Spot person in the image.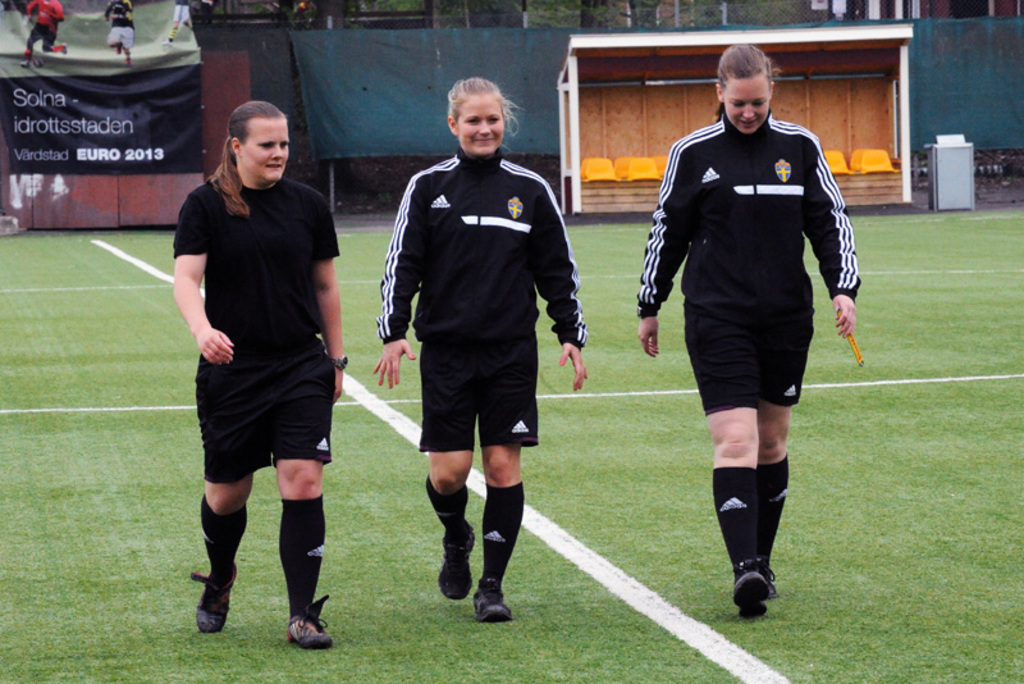
person found at (x1=623, y1=29, x2=870, y2=624).
